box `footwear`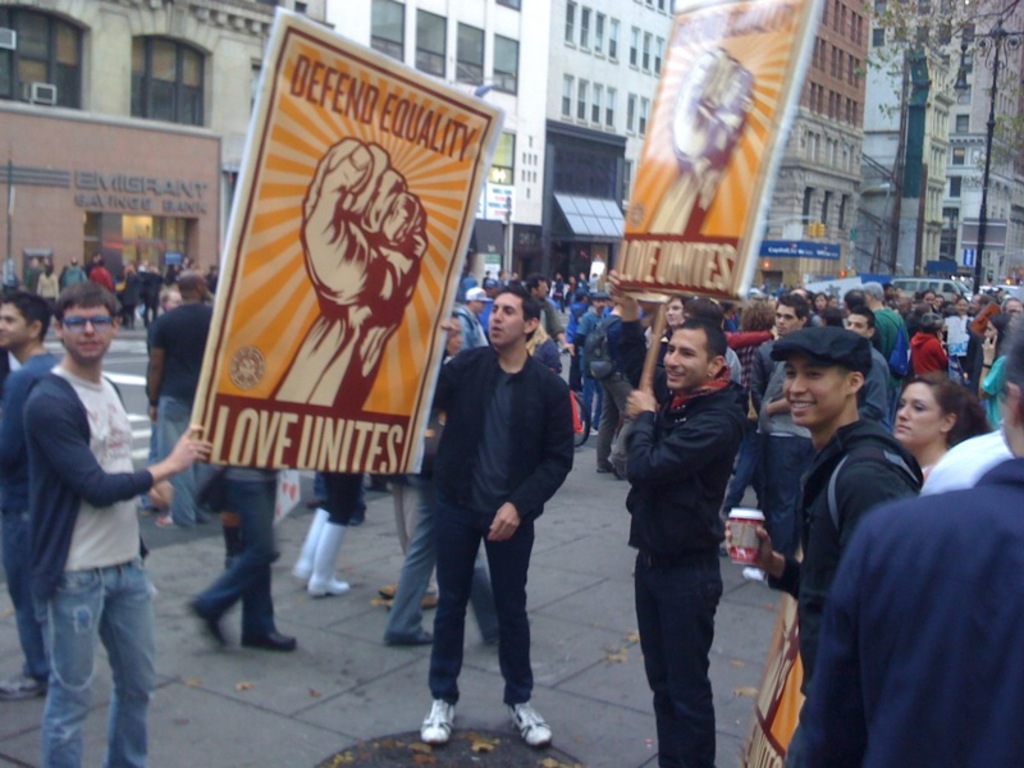
<box>719,543,728,553</box>
